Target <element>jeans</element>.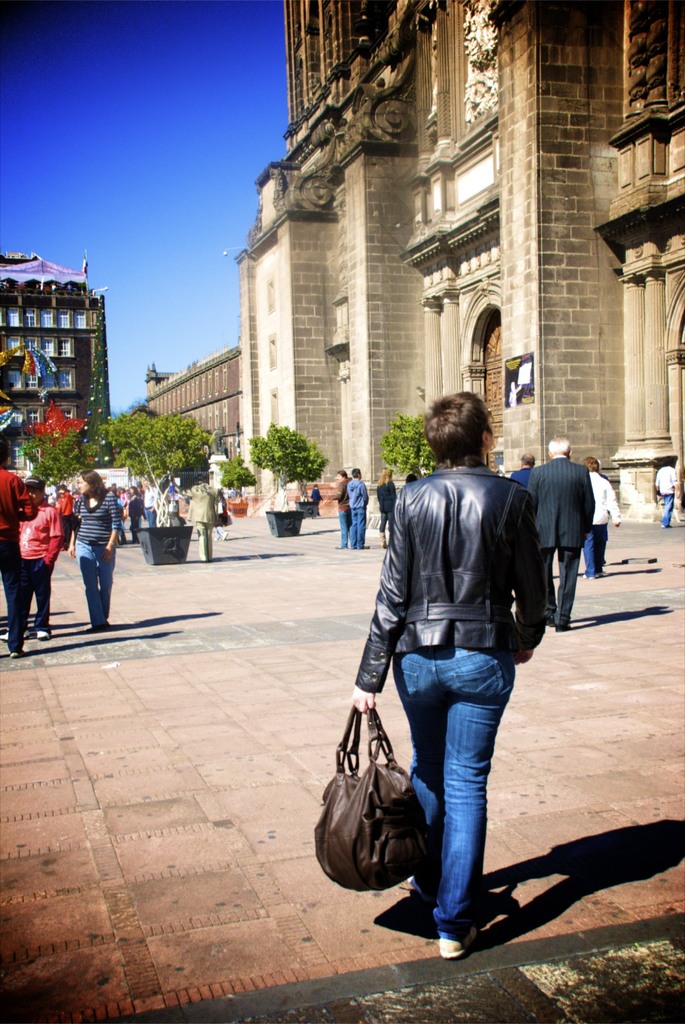
Target region: rect(347, 506, 368, 550).
